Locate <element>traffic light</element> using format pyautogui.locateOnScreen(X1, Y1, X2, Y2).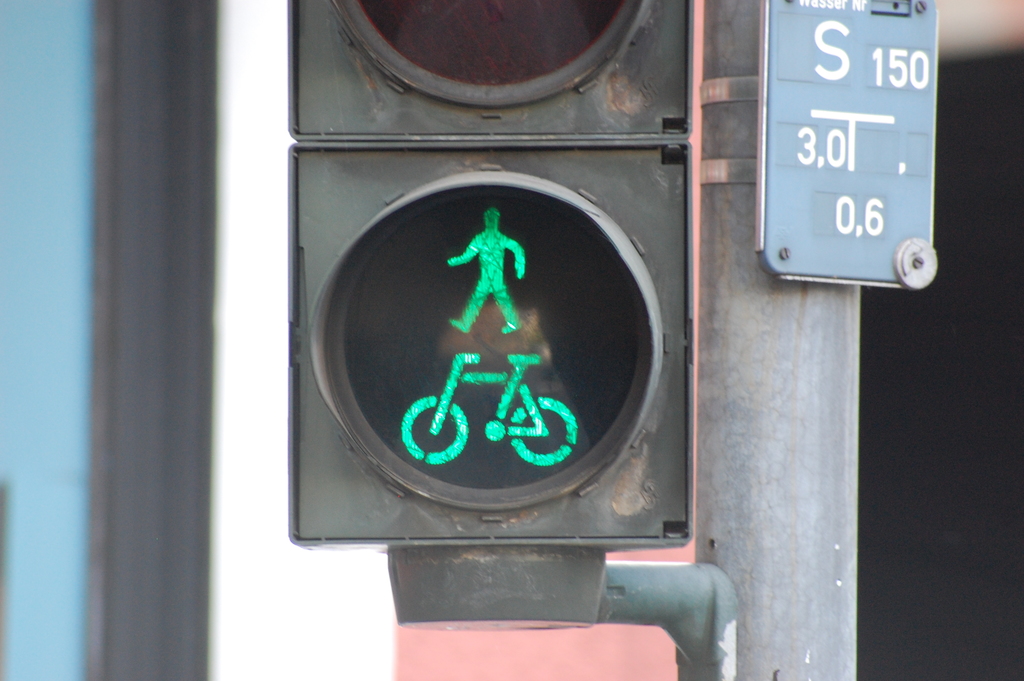
pyautogui.locateOnScreen(284, 0, 693, 626).
